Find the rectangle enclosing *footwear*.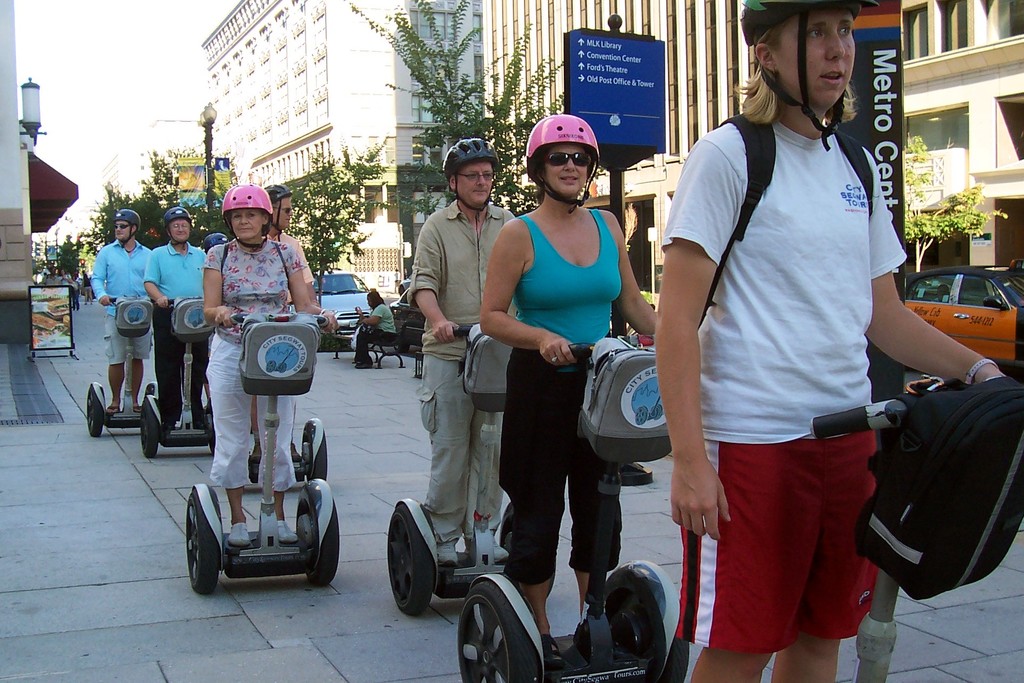
rect(545, 634, 562, 671).
